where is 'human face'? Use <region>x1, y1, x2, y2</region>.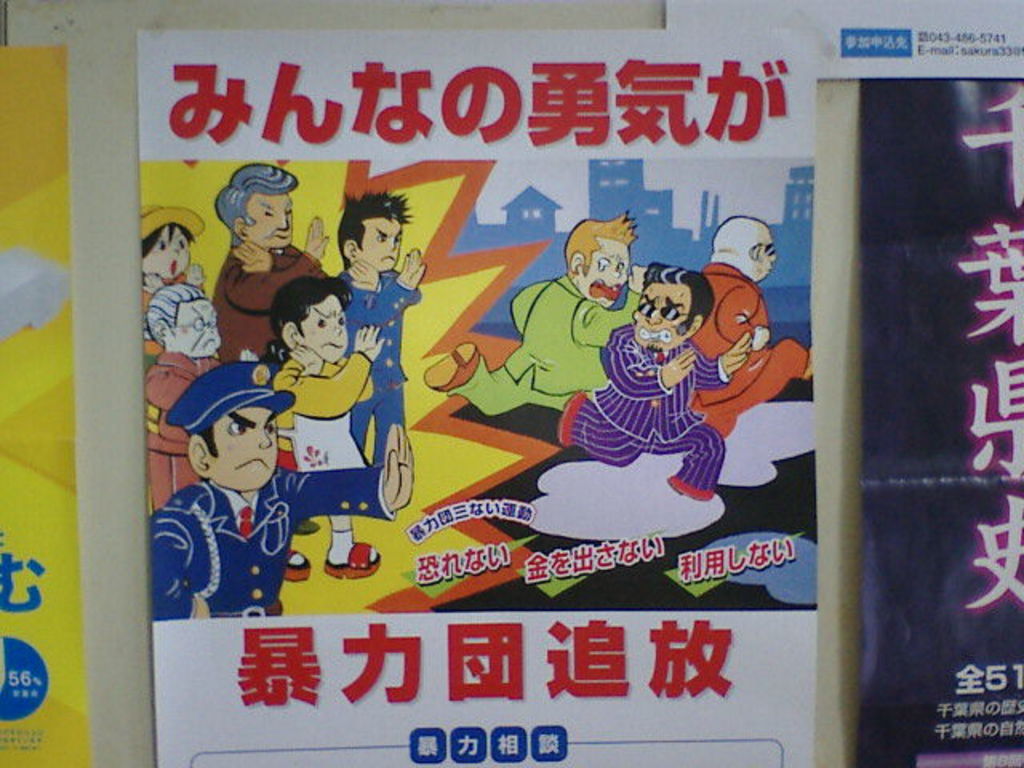
<region>357, 218, 402, 275</region>.
